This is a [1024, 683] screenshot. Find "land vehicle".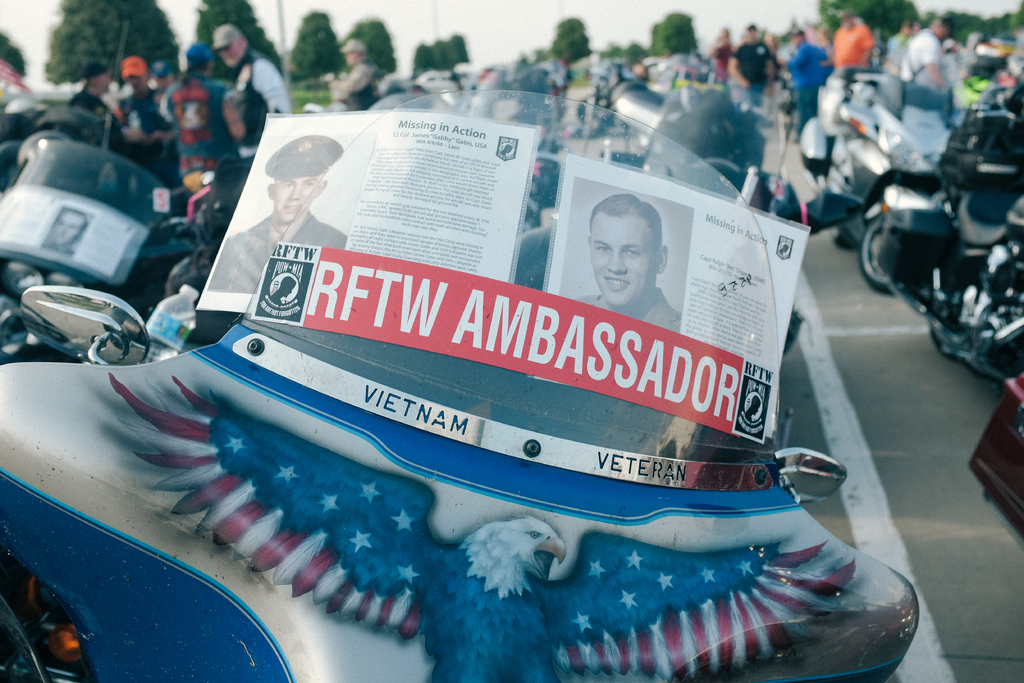
Bounding box: (76,37,897,665).
